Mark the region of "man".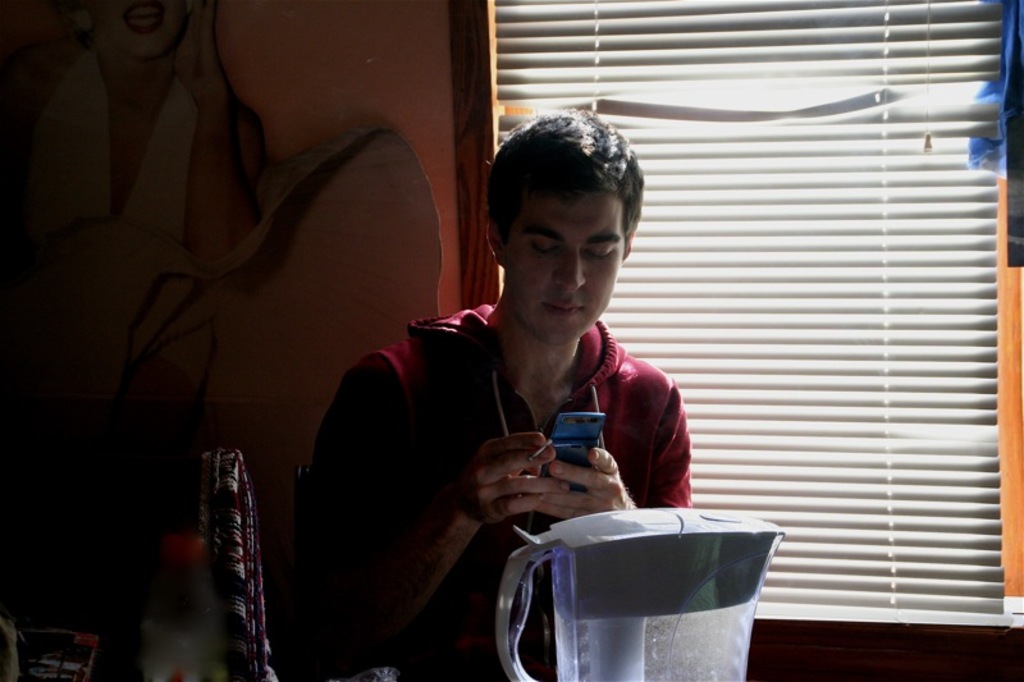
Region: 306/101/695/681.
